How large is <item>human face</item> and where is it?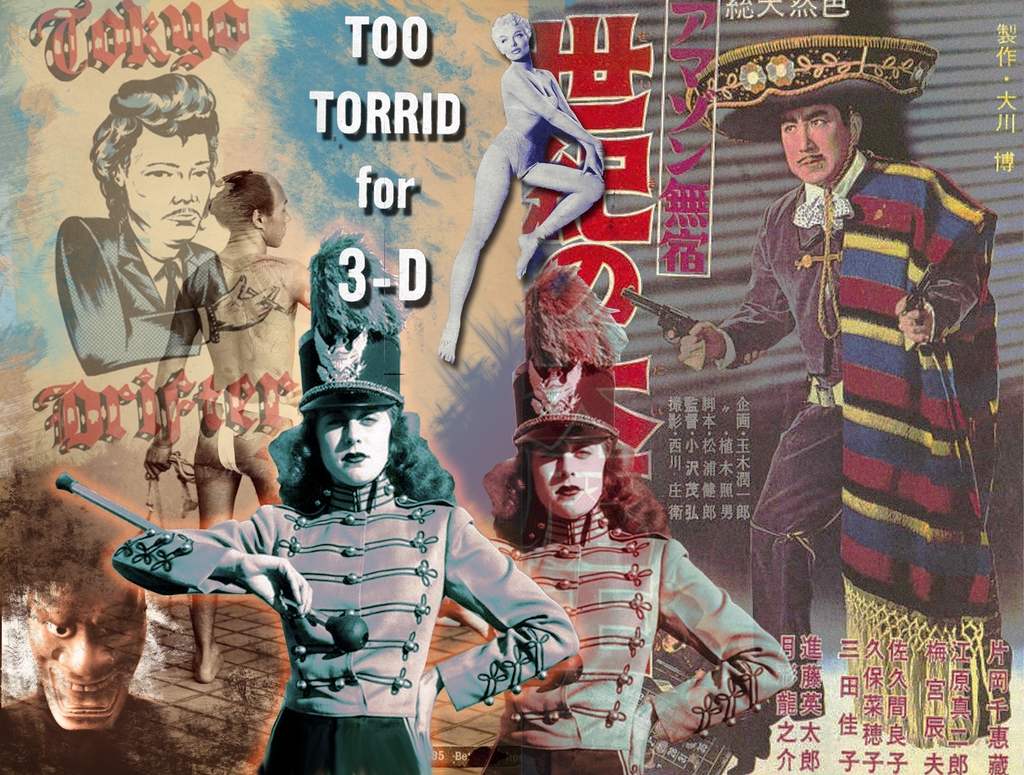
Bounding box: (left=308, top=407, right=388, bottom=492).
